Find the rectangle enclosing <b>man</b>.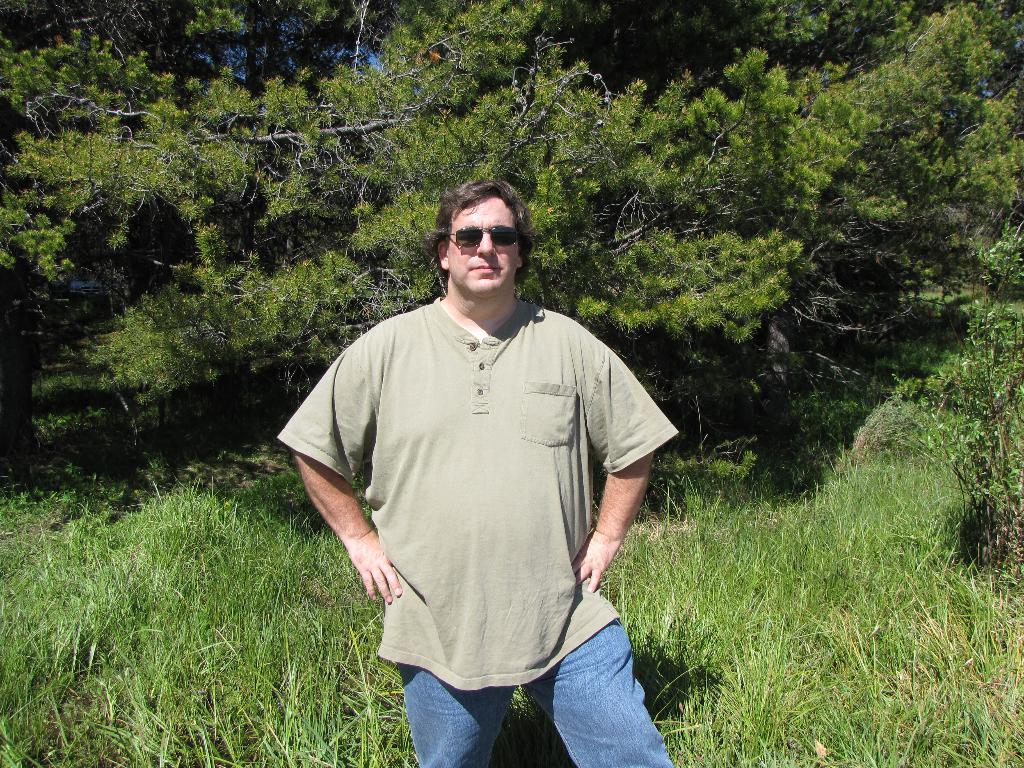
(left=281, top=179, right=701, bottom=767).
